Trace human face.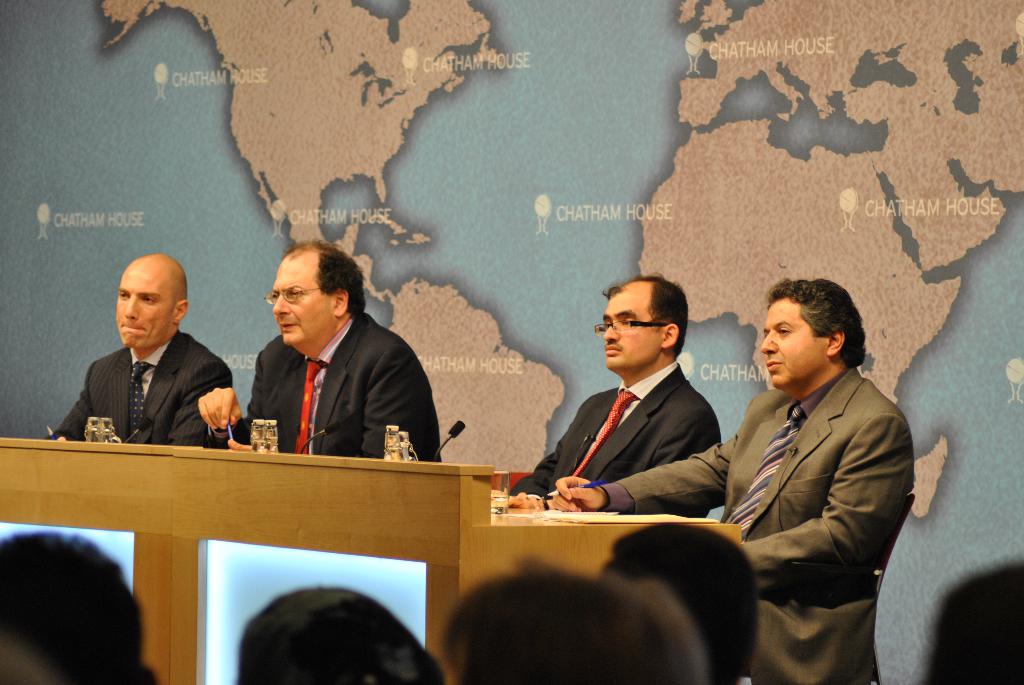
Traced to l=116, t=262, r=173, b=349.
